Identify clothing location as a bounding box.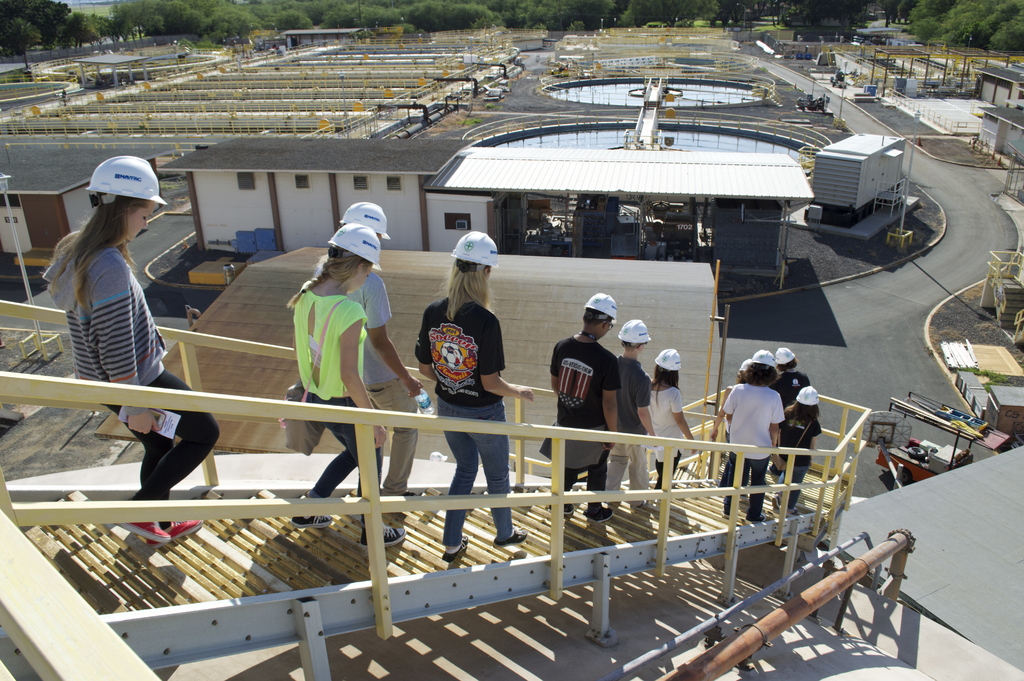
BBox(35, 233, 219, 516).
